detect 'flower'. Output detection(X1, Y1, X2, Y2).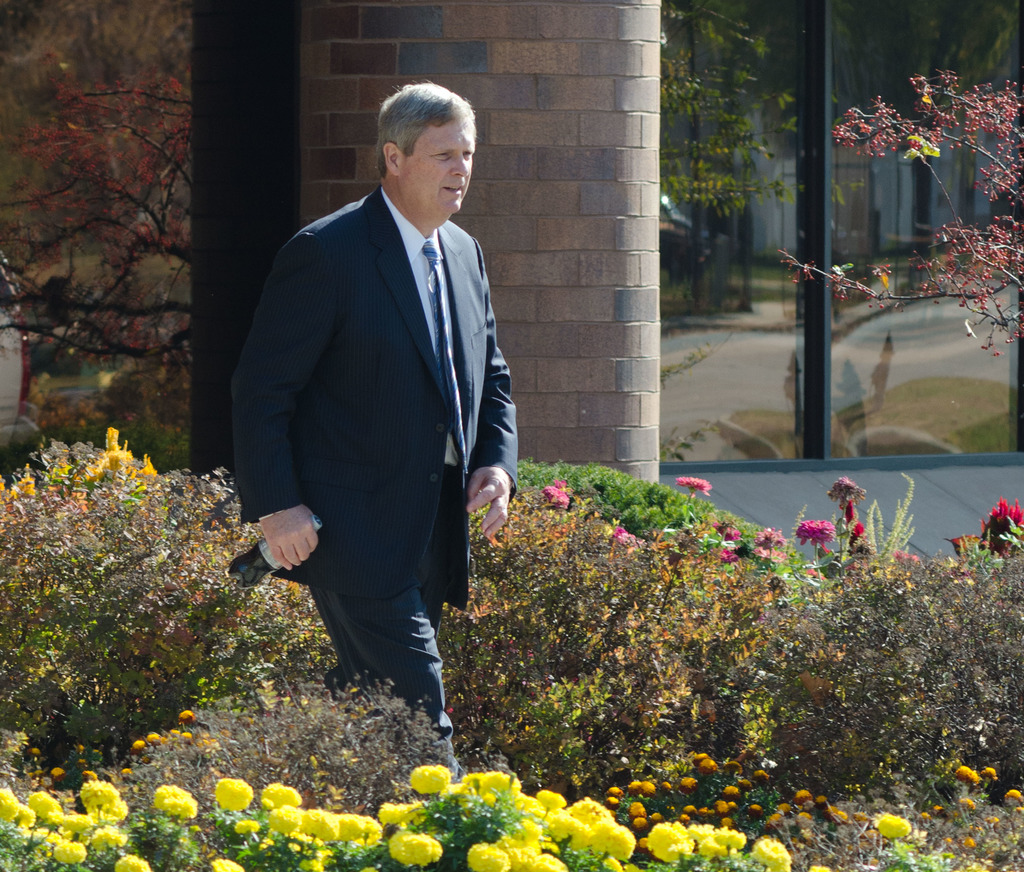
detection(748, 839, 790, 868).
